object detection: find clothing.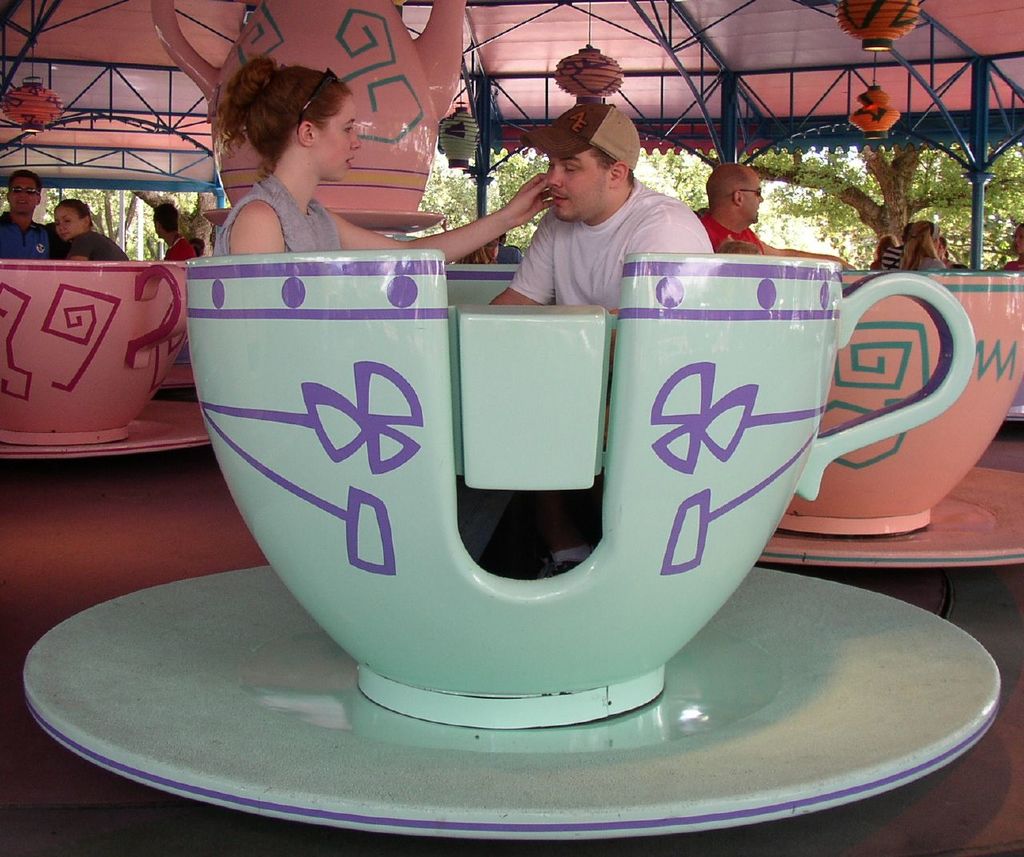
(510, 178, 722, 303).
